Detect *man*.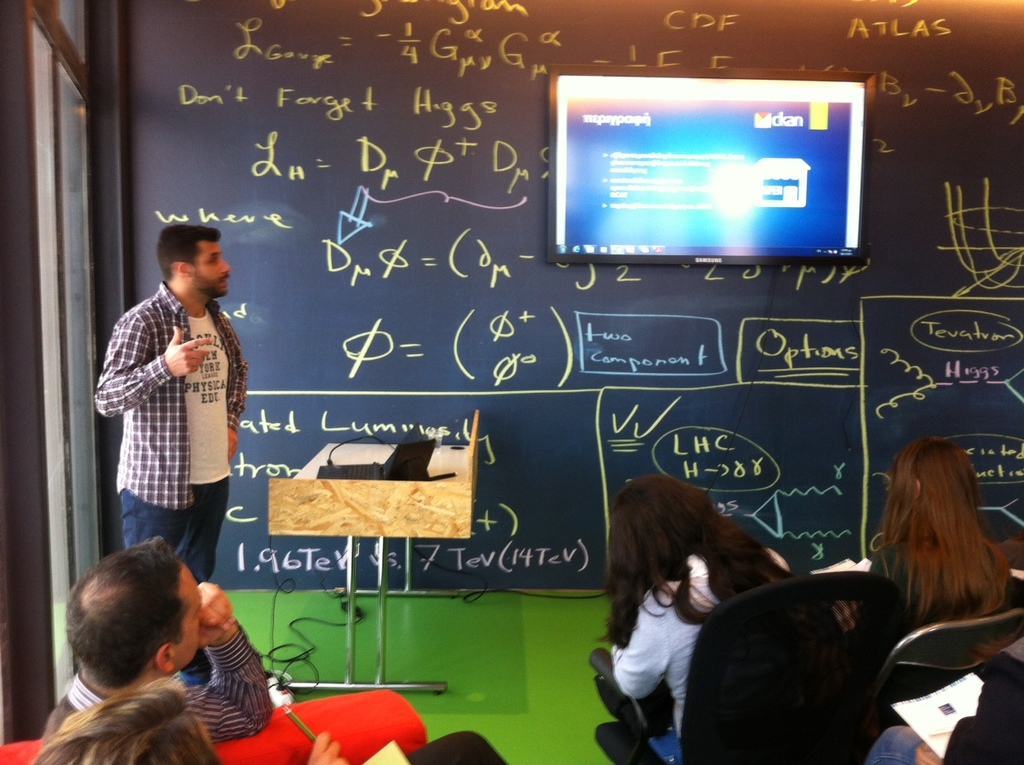
Detected at <box>45,536,510,764</box>.
